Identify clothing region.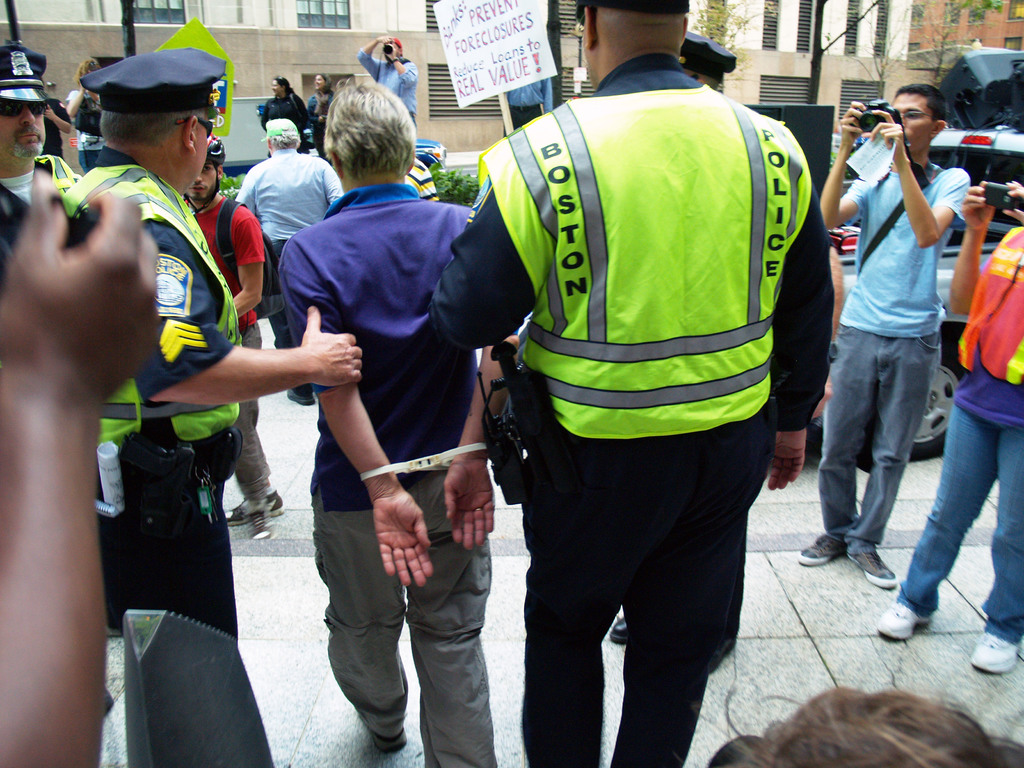
Region: select_region(58, 146, 239, 767).
